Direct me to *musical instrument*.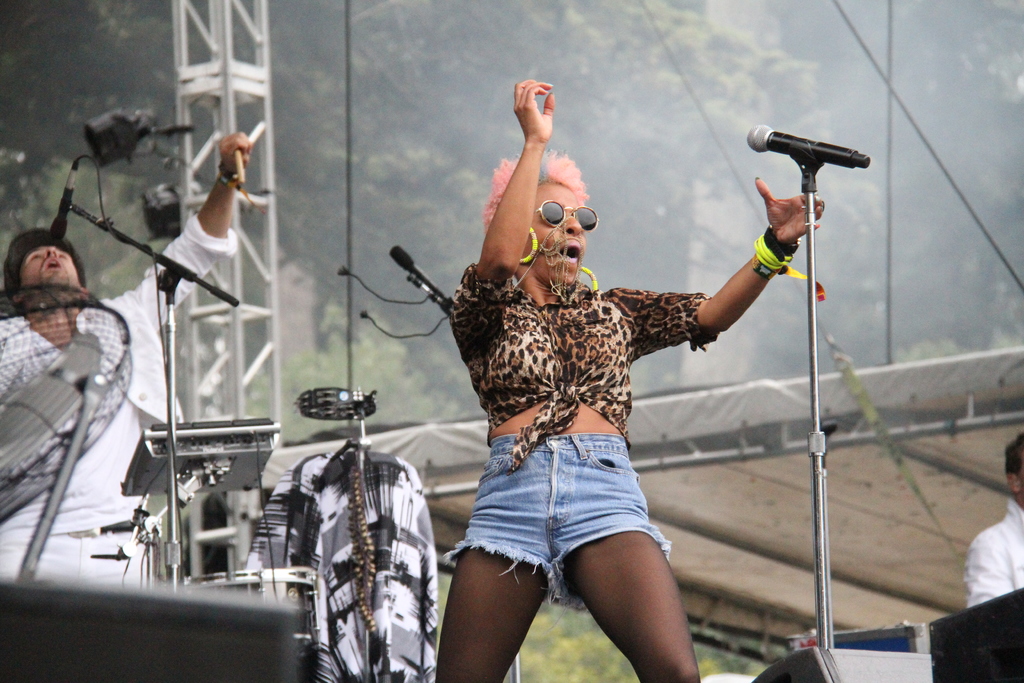
Direction: 295/383/379/423.
